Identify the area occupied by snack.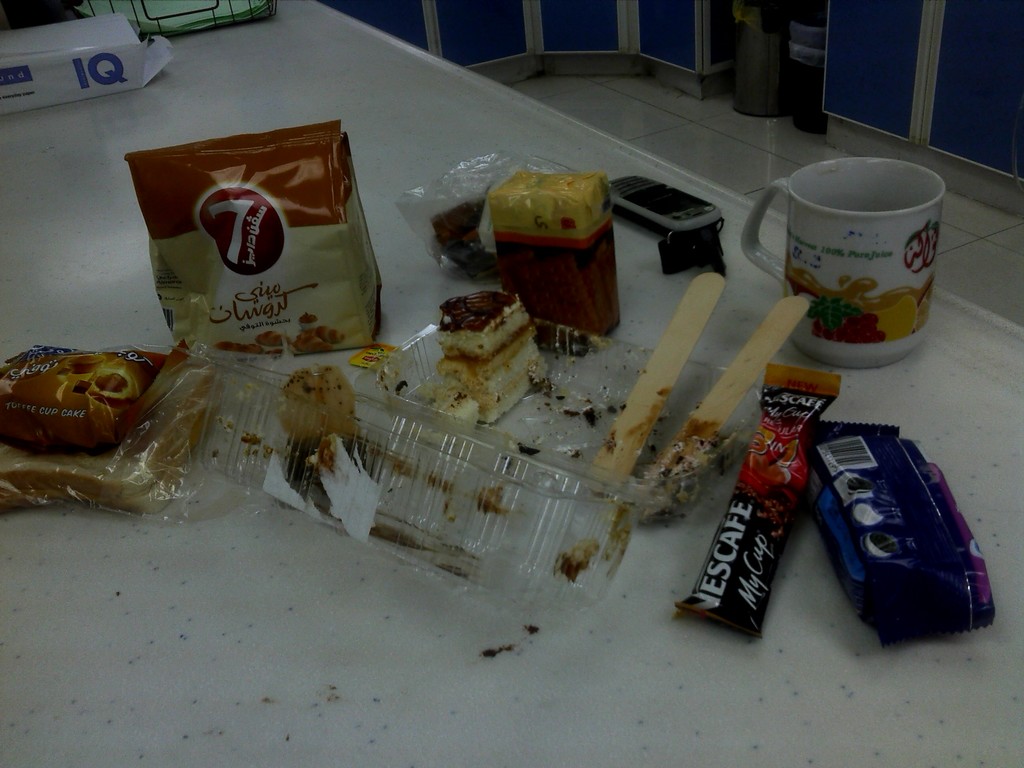
Area: pyautogui.locateOnScreen(280, 361, 380, 511).
